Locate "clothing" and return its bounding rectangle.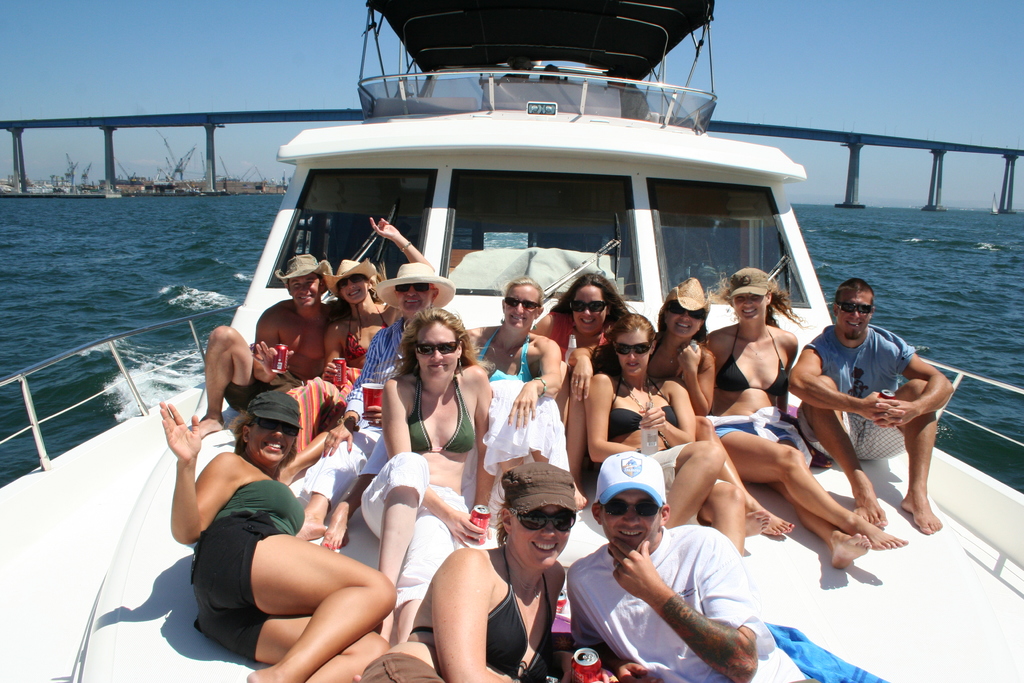
<region>410, 550, 565, 682</region>.
